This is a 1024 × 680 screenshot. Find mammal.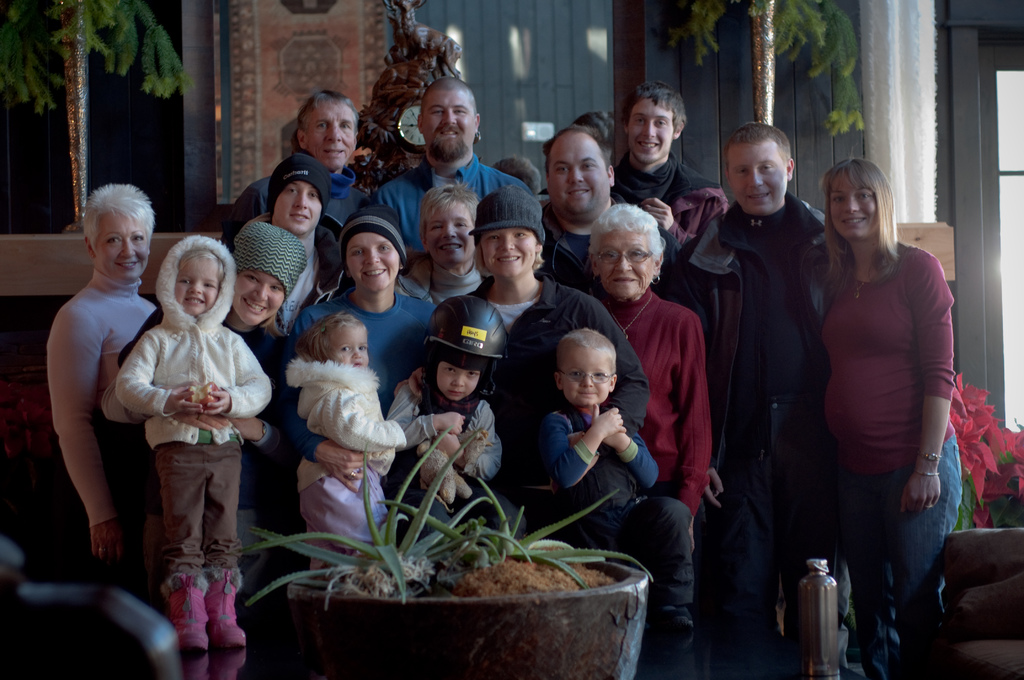
Bounding box: locate(570, 106, 625, 184).
